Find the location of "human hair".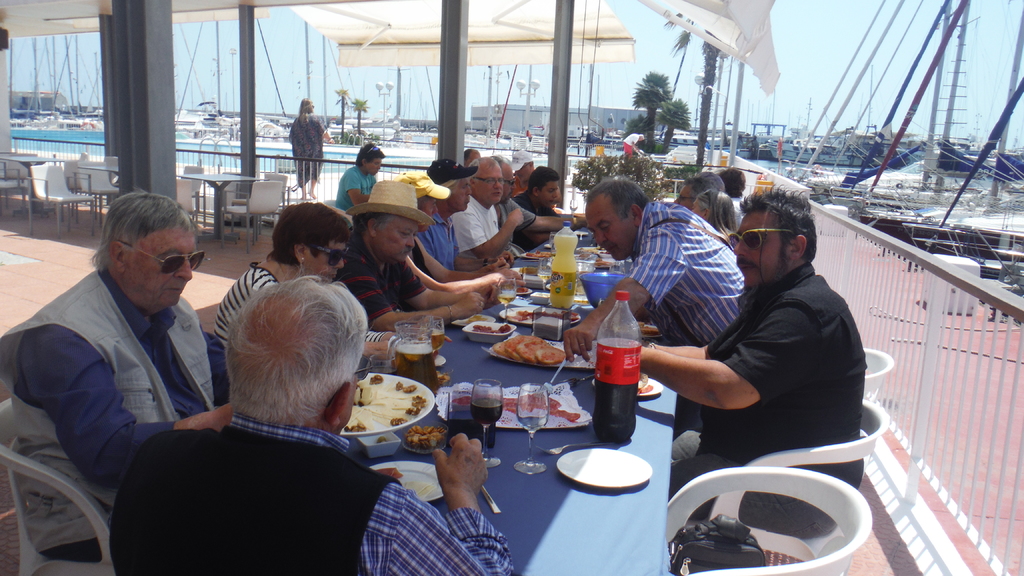
Location: [719, 168, 741, 198].
